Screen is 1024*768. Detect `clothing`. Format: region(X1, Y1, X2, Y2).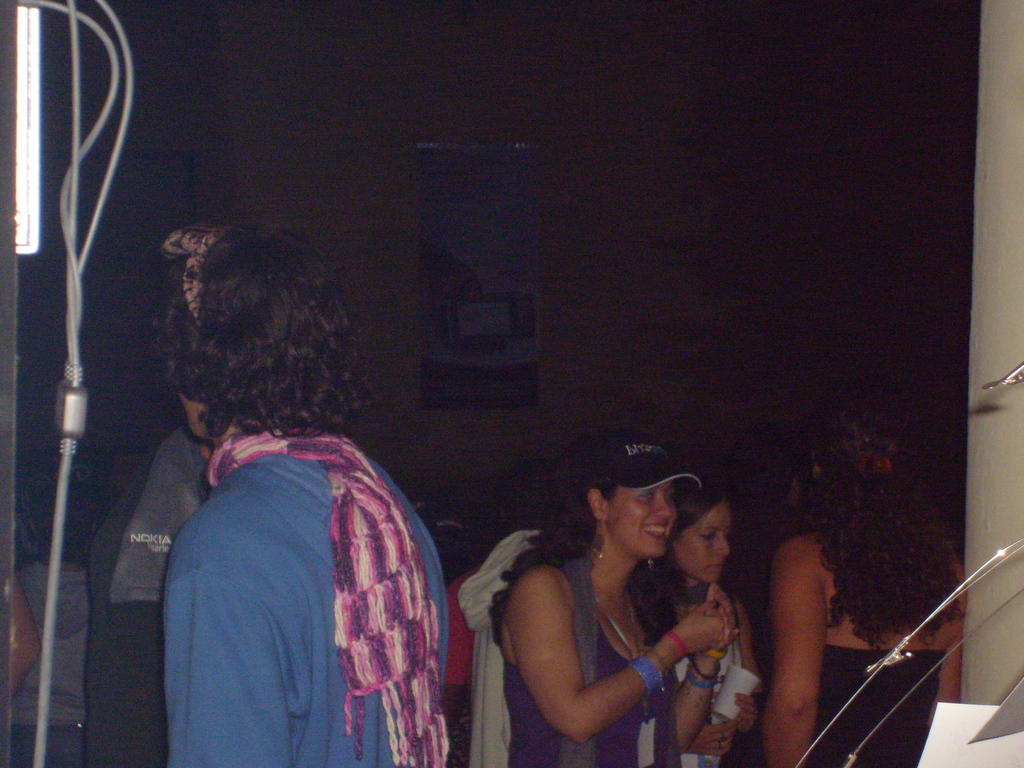
region(87, 430, 216, 767).
